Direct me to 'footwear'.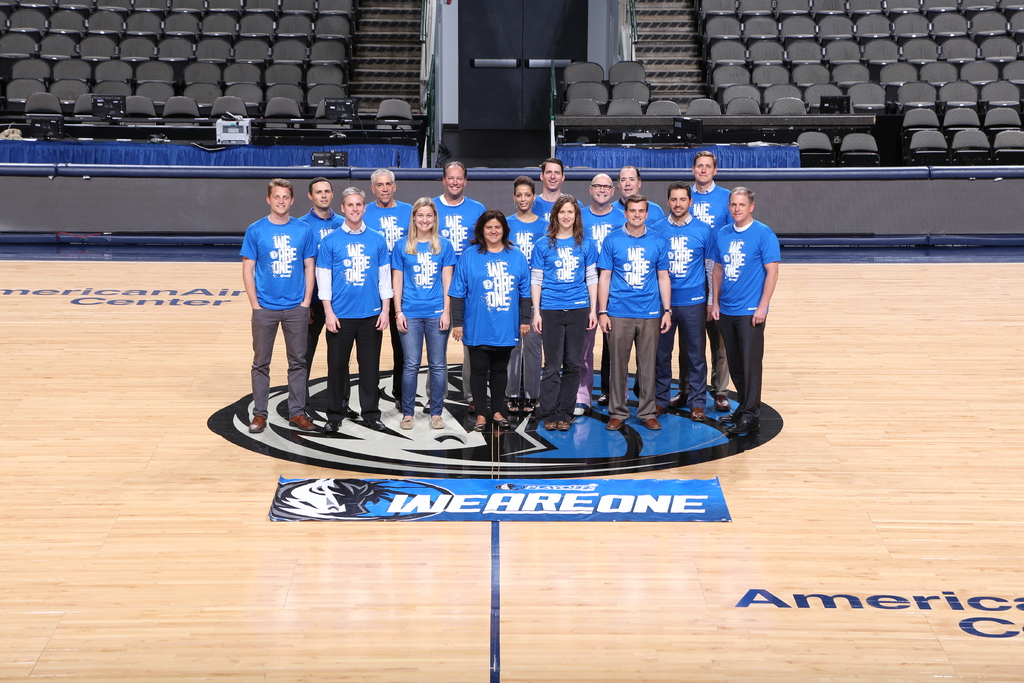
Direction: <region>657, 401, 669, 416</region>.
